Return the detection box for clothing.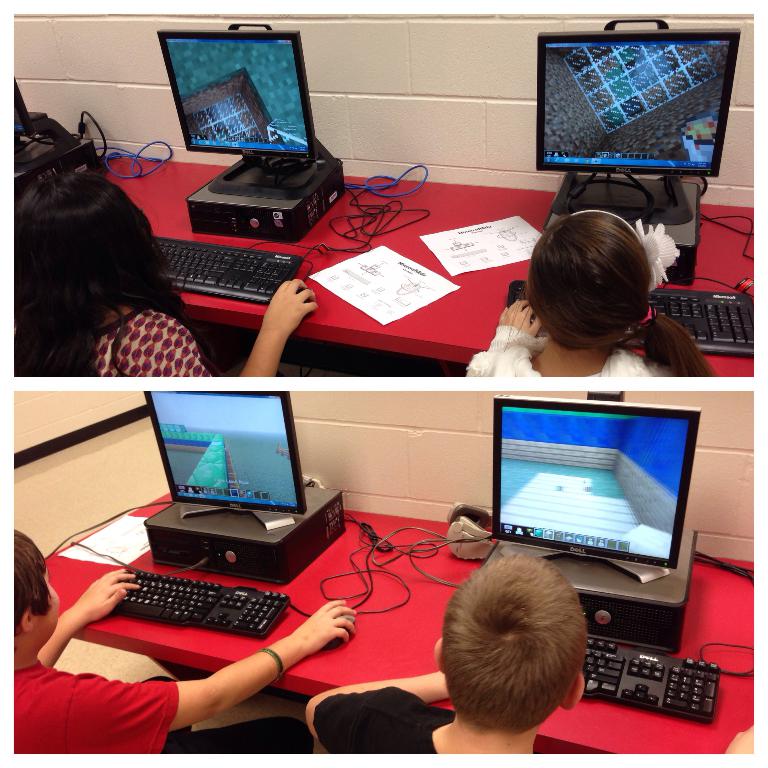
region(463, 320, 684, 379).
